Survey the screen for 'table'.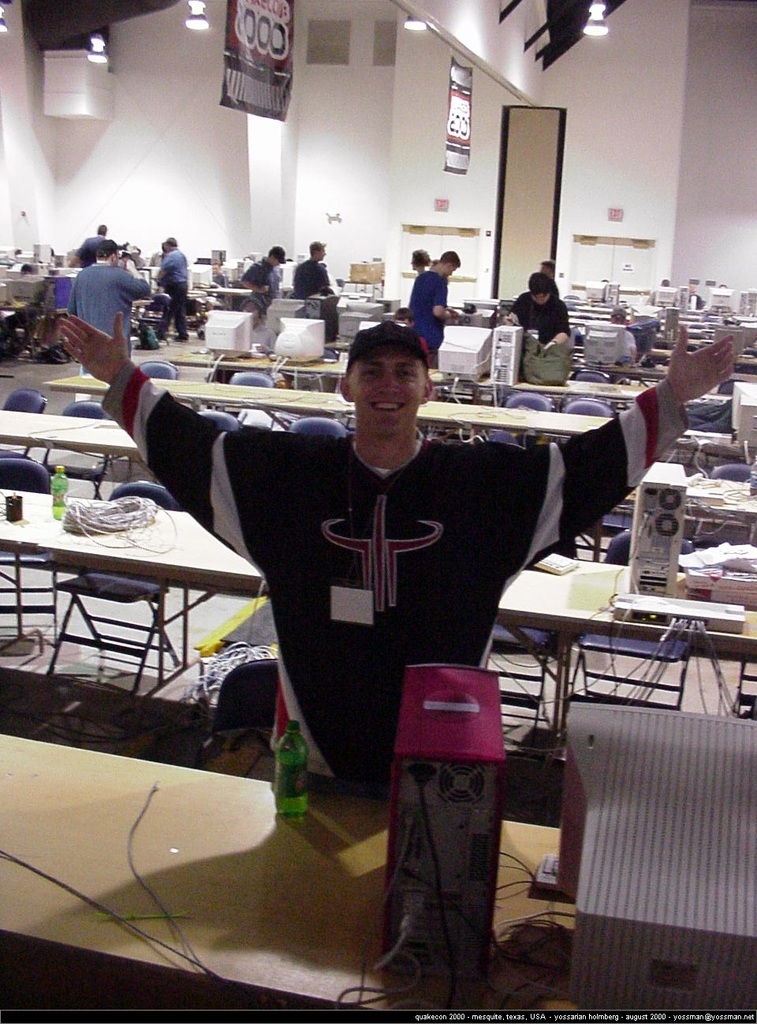
Survey found: locate(54, 379, 611, 445).
